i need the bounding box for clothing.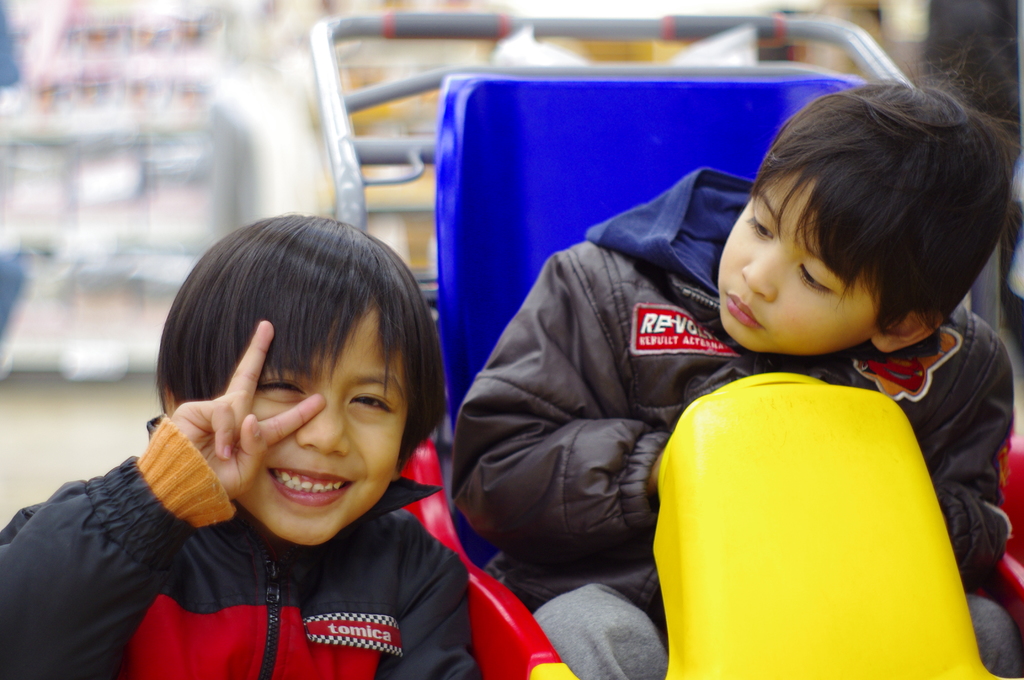
Here it is: l=479, t=83, r=1005, b=676.
